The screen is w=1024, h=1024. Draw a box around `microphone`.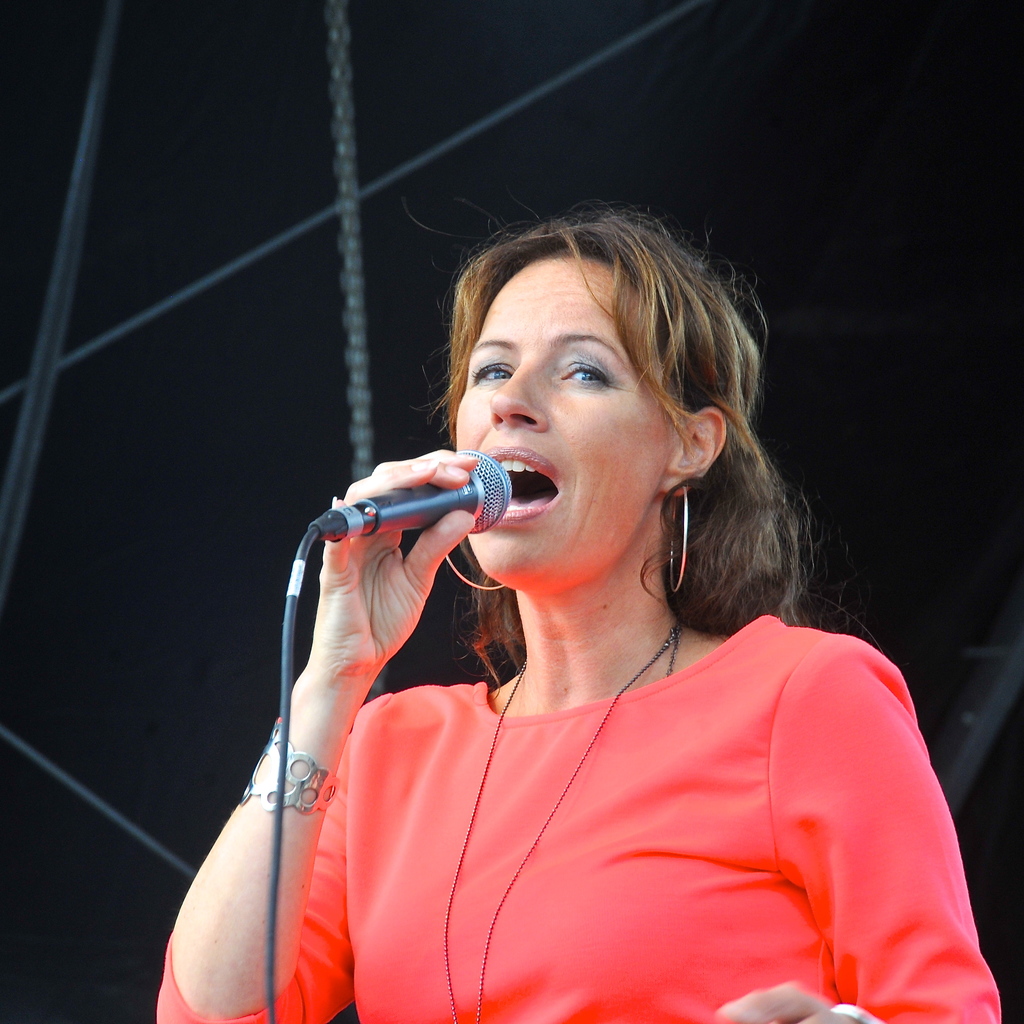
321, 455, 521, 592.
